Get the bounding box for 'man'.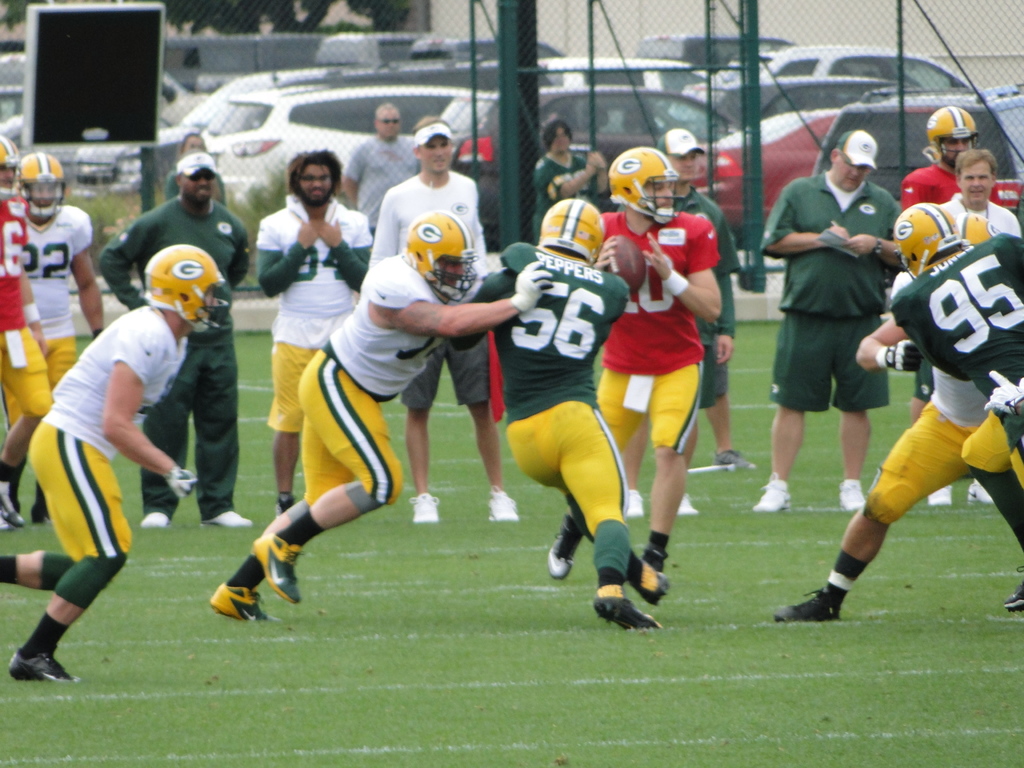
x1=448, y1=195, x2=673, y2=644.
